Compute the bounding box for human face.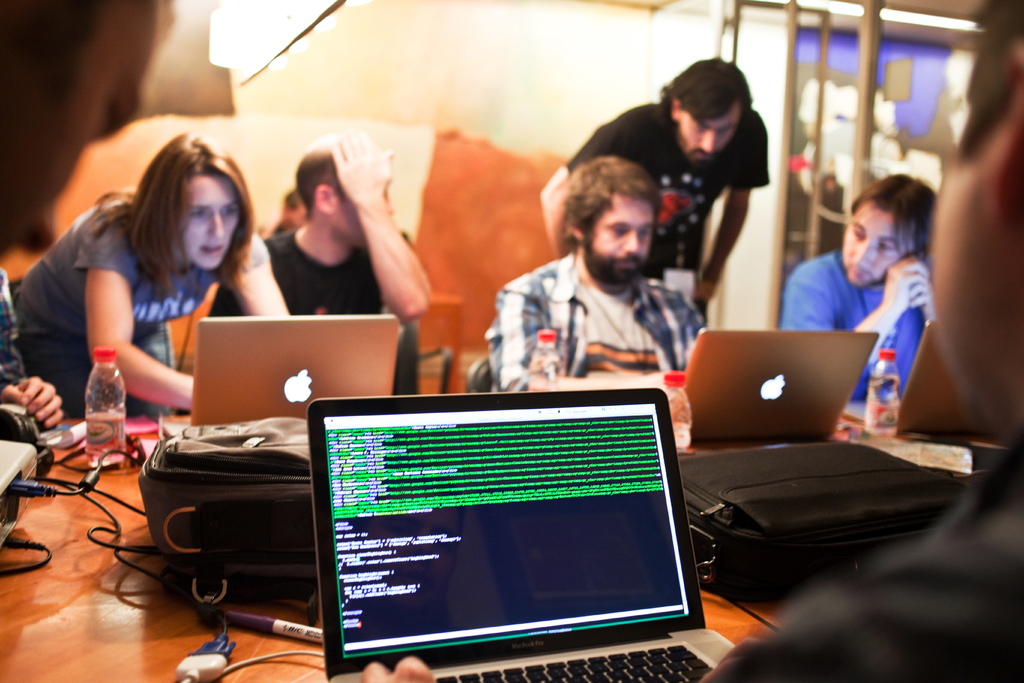
box=[926, 114, 1023, 439].
